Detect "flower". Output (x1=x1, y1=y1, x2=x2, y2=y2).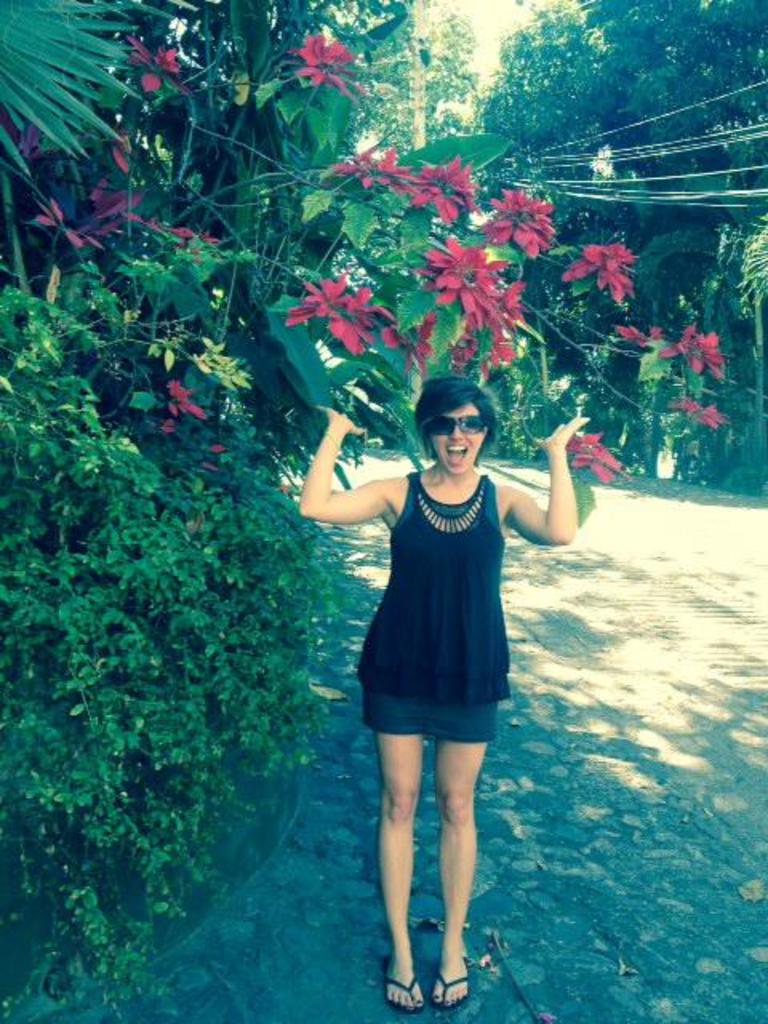
(x1=291, y1=256, x2=403, y2=358).
